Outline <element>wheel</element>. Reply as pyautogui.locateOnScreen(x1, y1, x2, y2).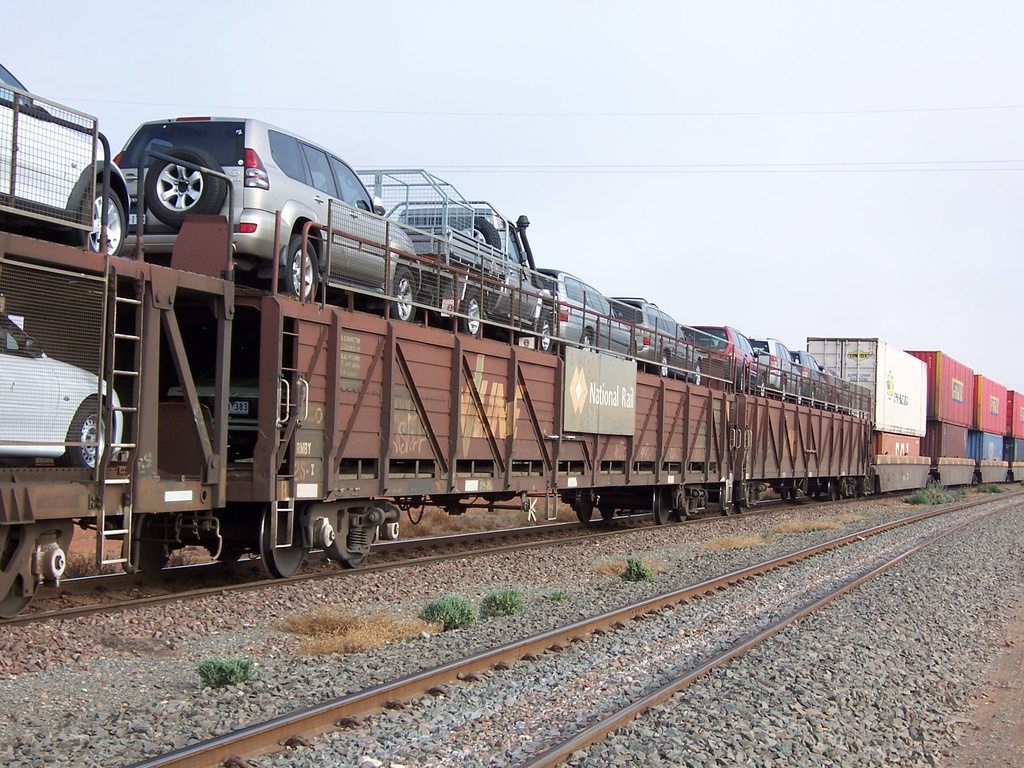
pyautogui.locateOnScreen(387, 265, 419, 322).
